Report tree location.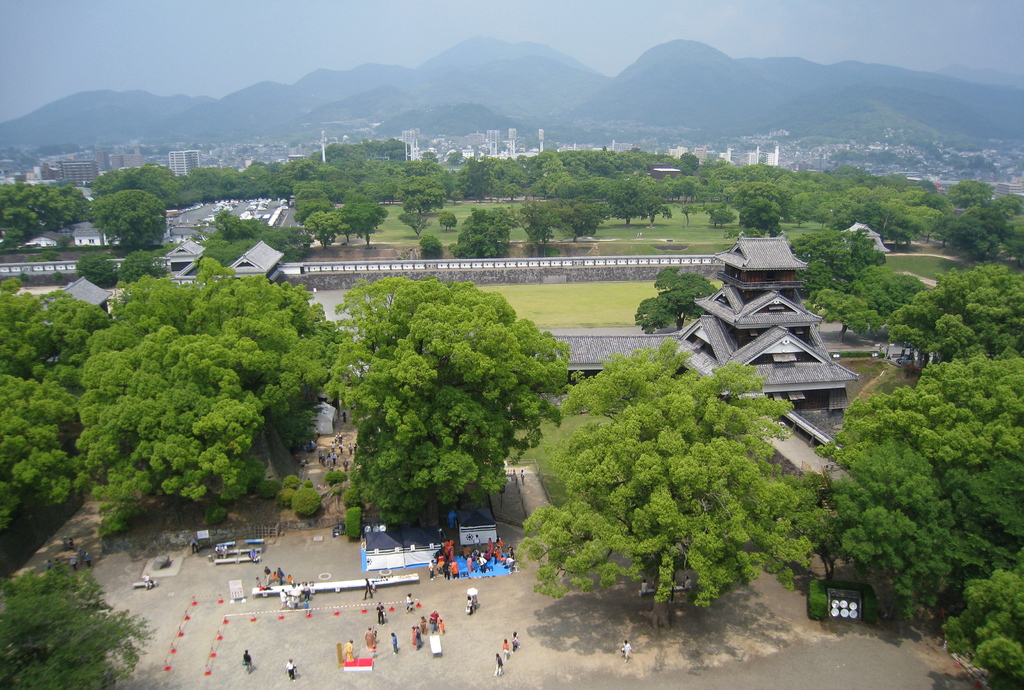
Report: rect(847, 223, 892, 270).
